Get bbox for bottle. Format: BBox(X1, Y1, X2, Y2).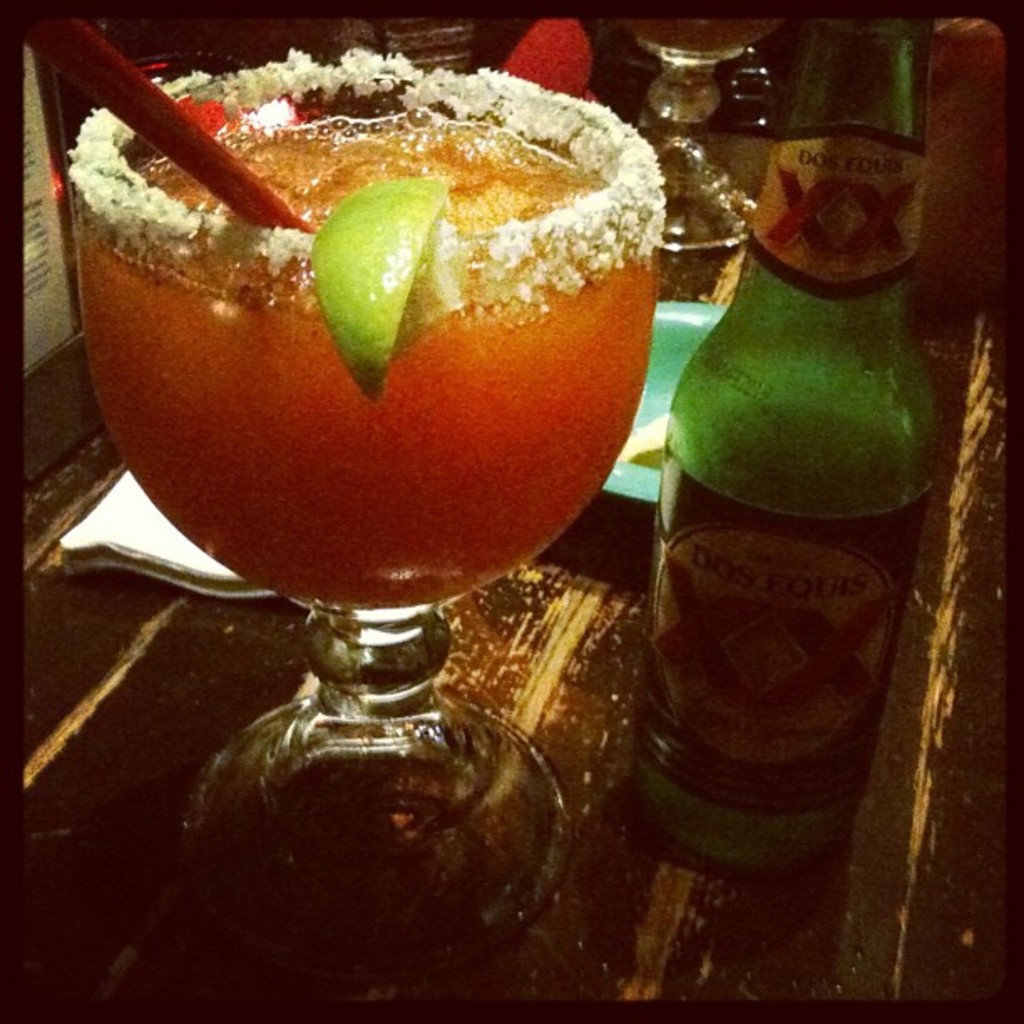
BBox(632, 97, 947, 878).
